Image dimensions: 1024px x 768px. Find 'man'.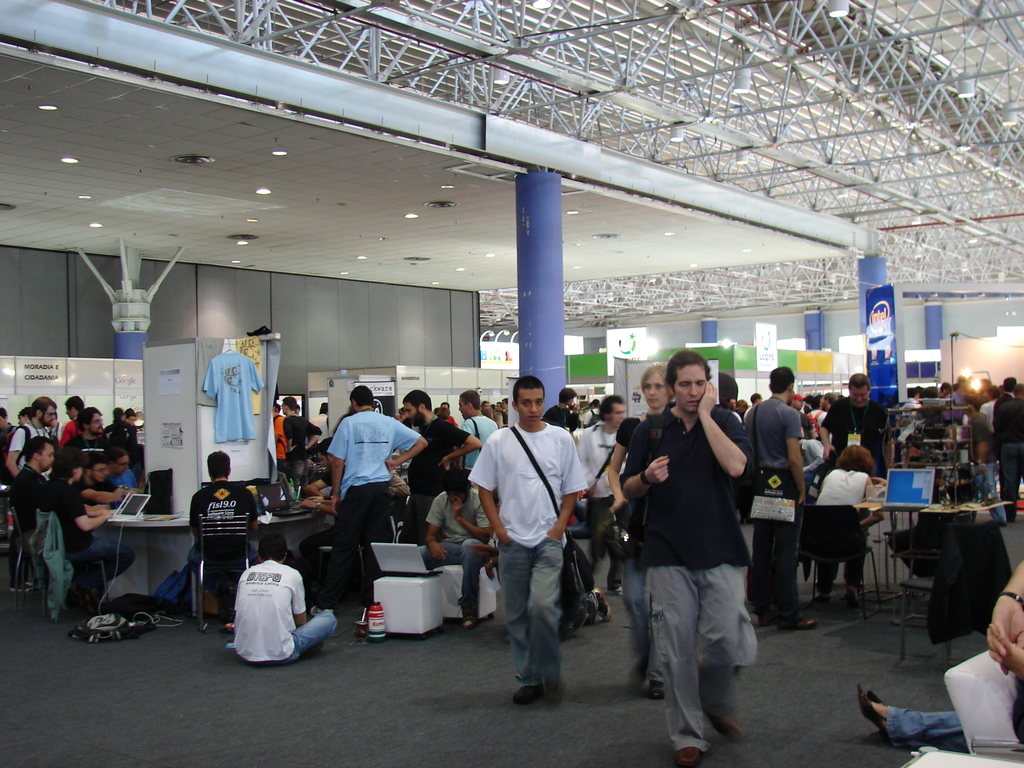
(319, 380, 433, 612).
